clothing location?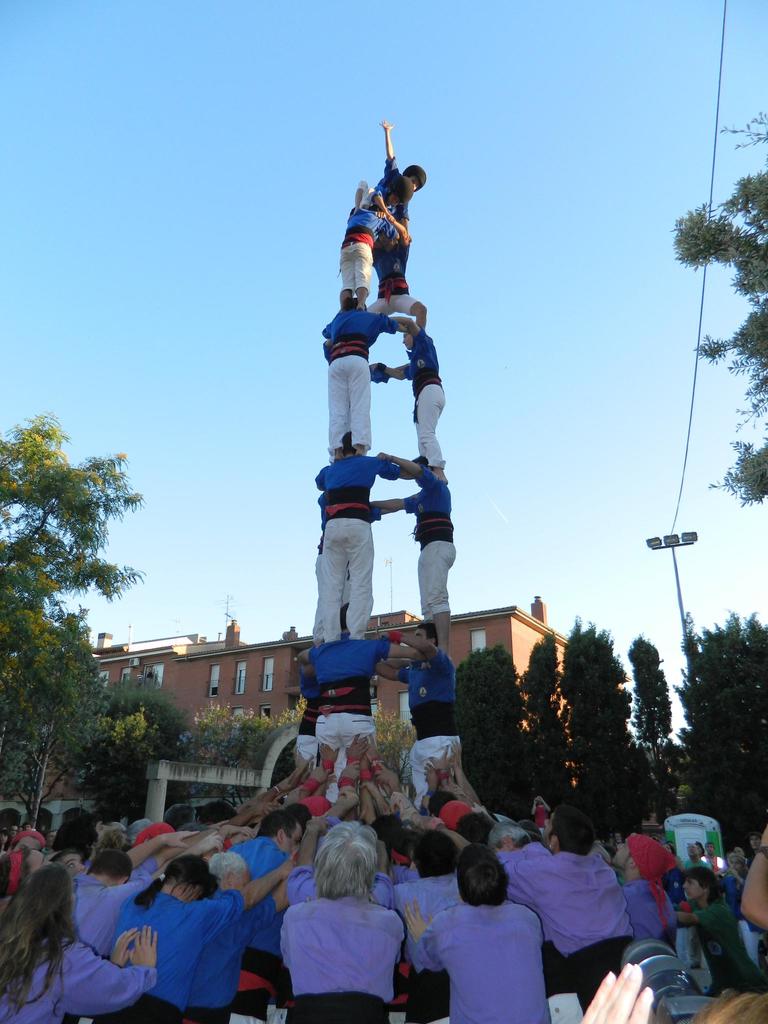
[x1=123, y1=854, x2=159, y2=884]
